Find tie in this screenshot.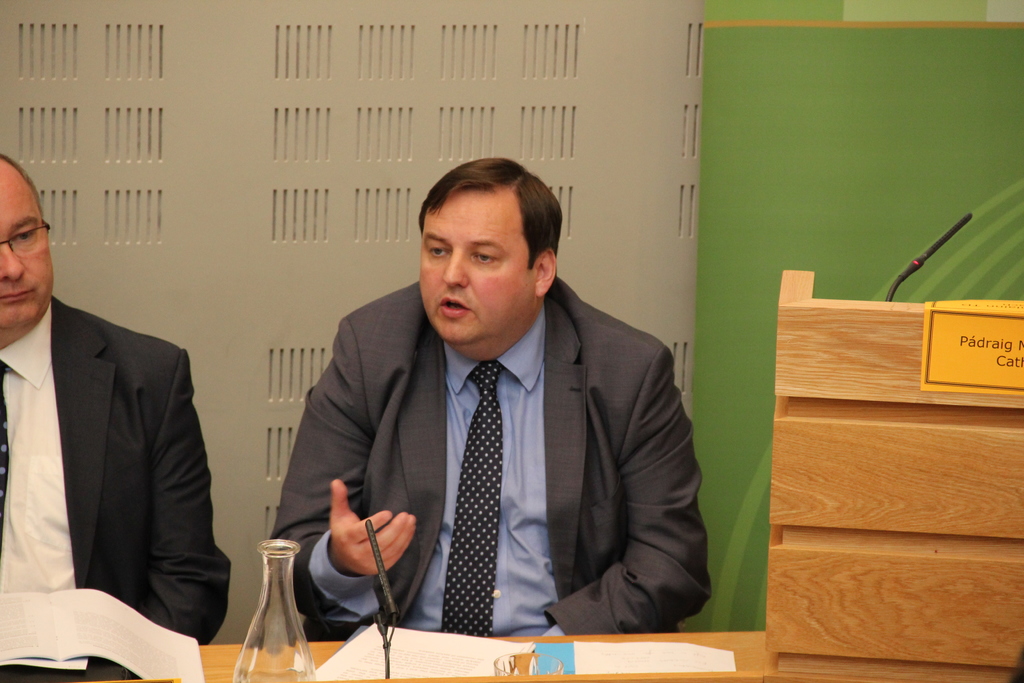
The bounding box for tie is [left=0, top=359, right=9, bottom=557].
